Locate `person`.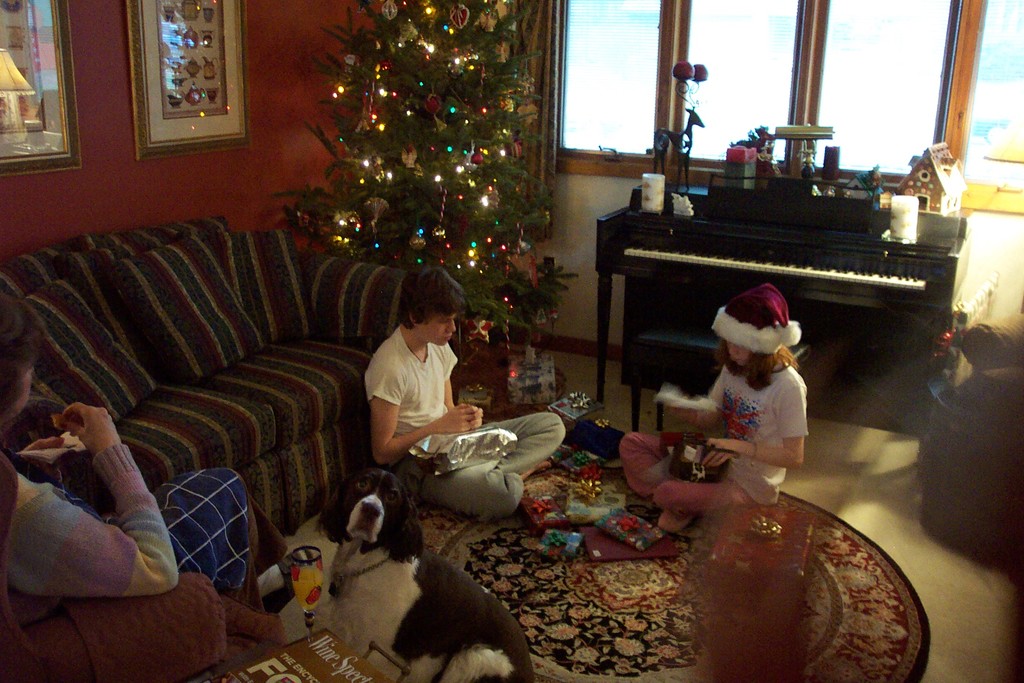
Bounding box: Rect(615, 278, 806, 532).
